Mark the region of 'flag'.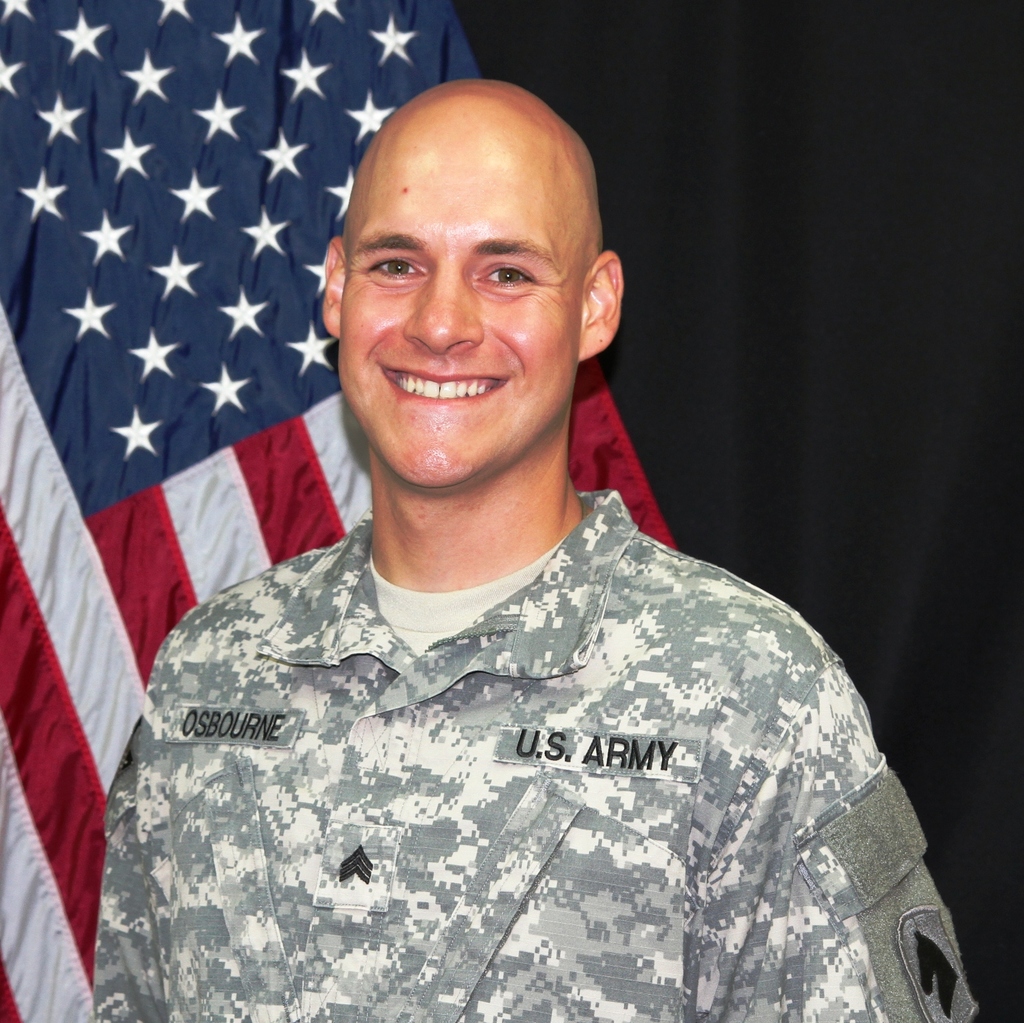
Region: box=[0, 0, 679, 1022].
